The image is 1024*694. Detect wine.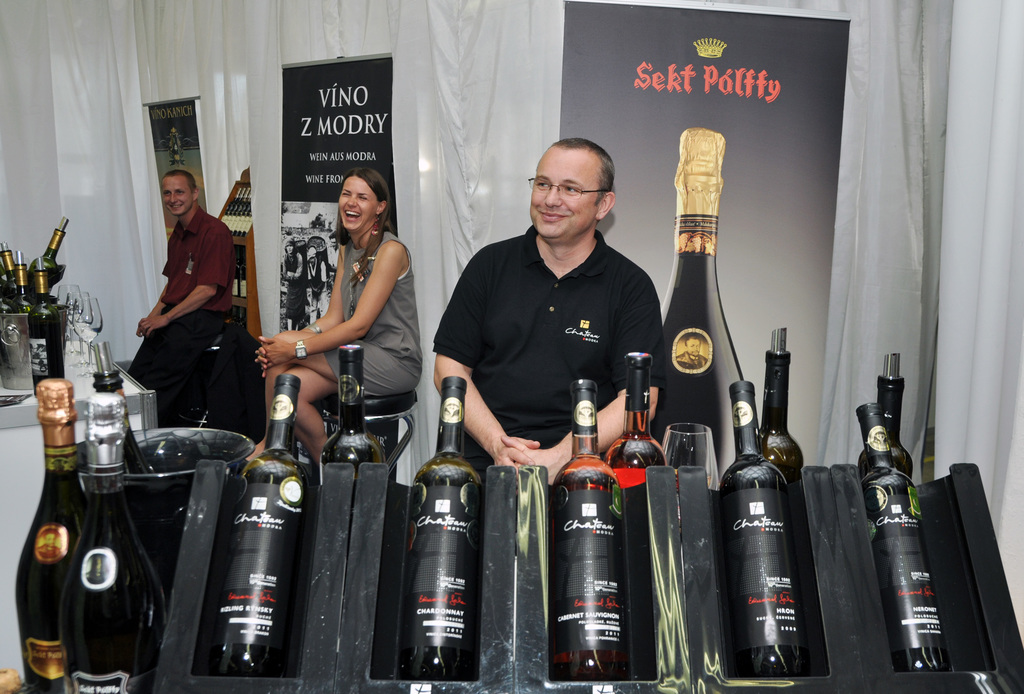
Detection: [547, 372, 626, 683].
